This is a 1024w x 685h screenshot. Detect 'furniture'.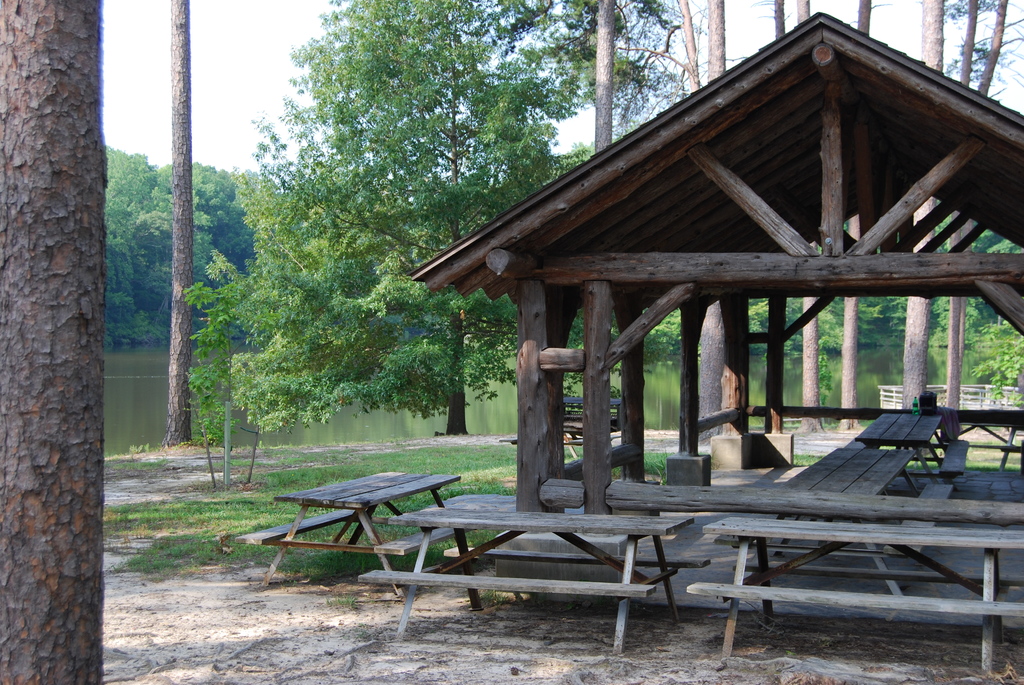
852, 408, 970, 492.
